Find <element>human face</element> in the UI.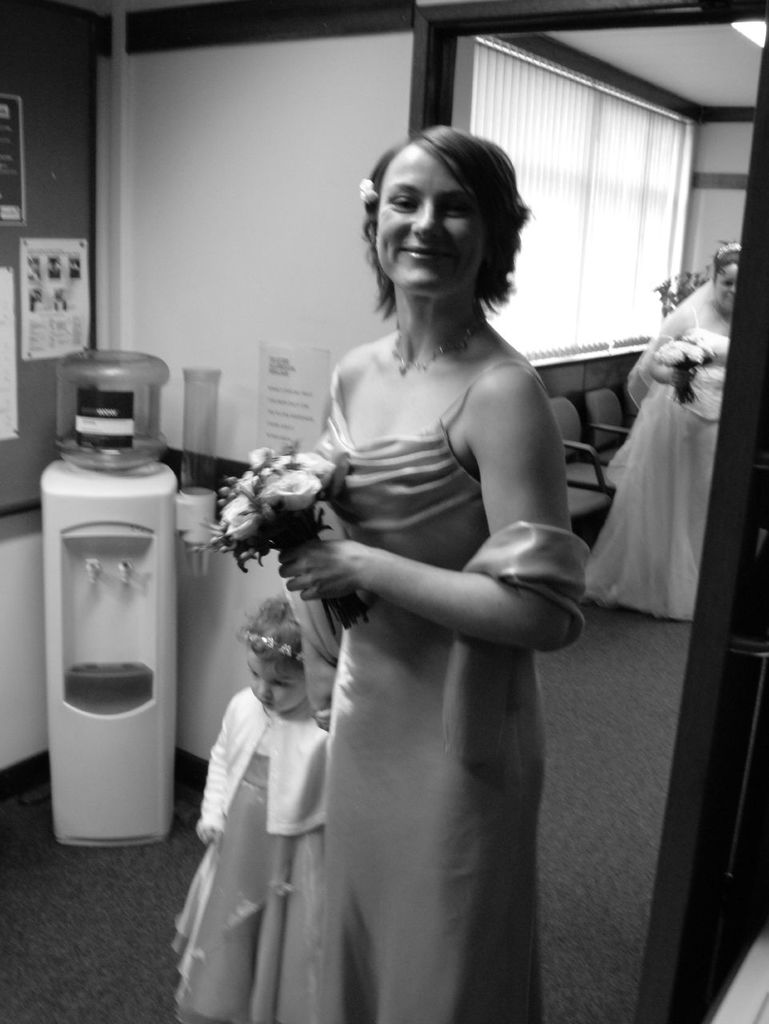
UI element at bbox(373, 158, 486, 307).
